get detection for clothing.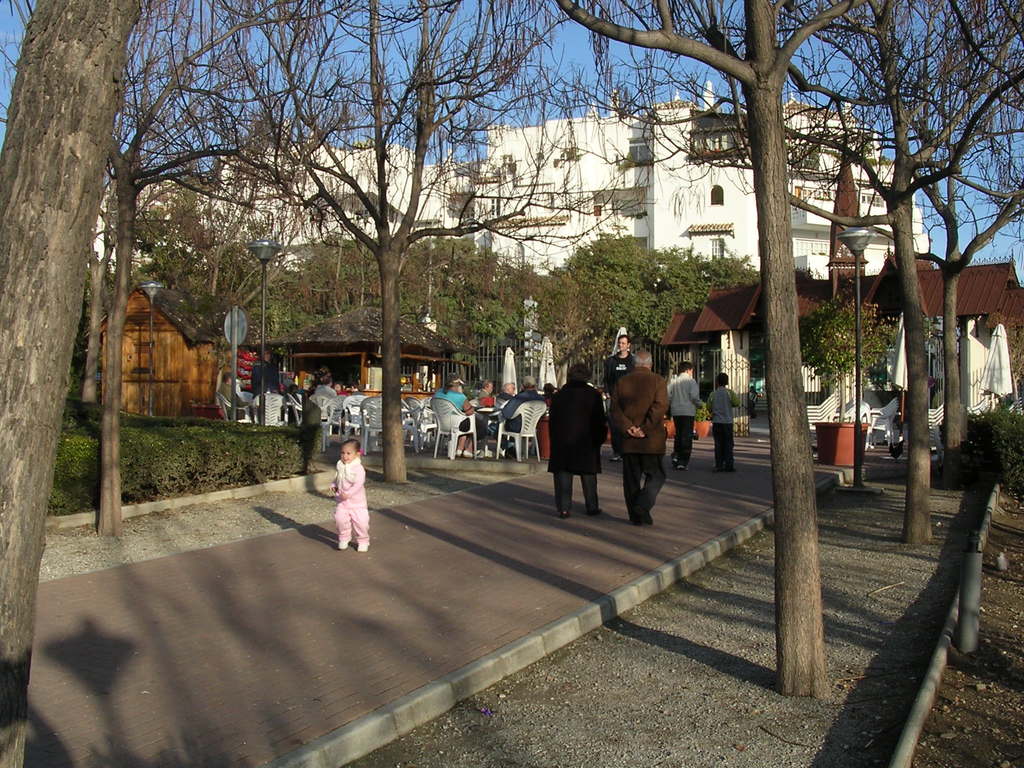
Detection: left=495, top=387, right=542, bottom=447.
